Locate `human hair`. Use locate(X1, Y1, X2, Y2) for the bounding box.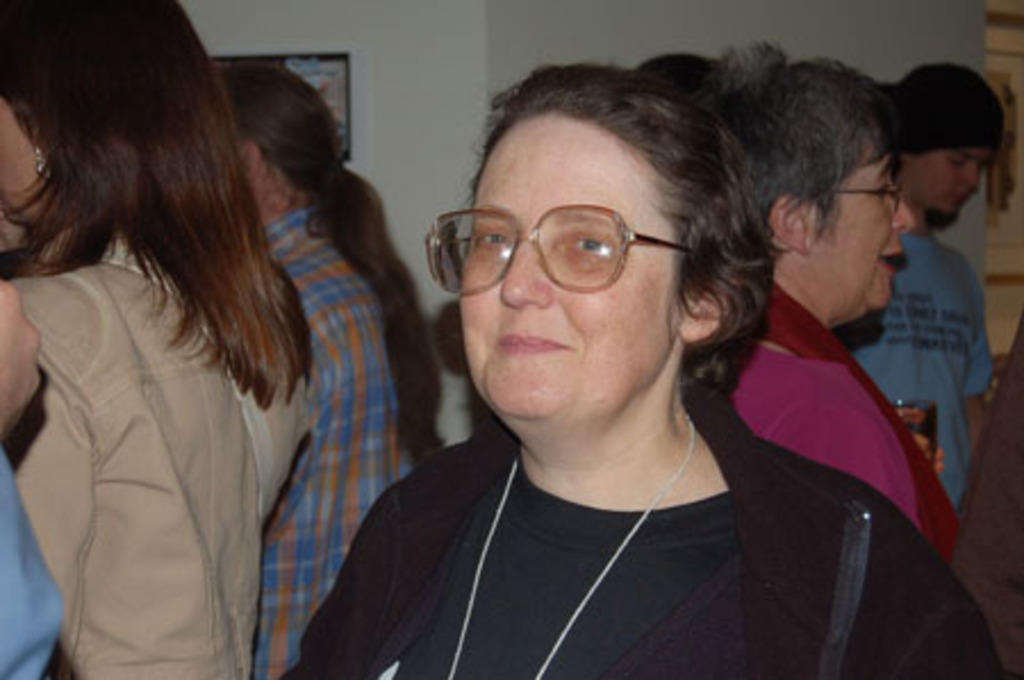
locate(30, 7, 314, 434).
